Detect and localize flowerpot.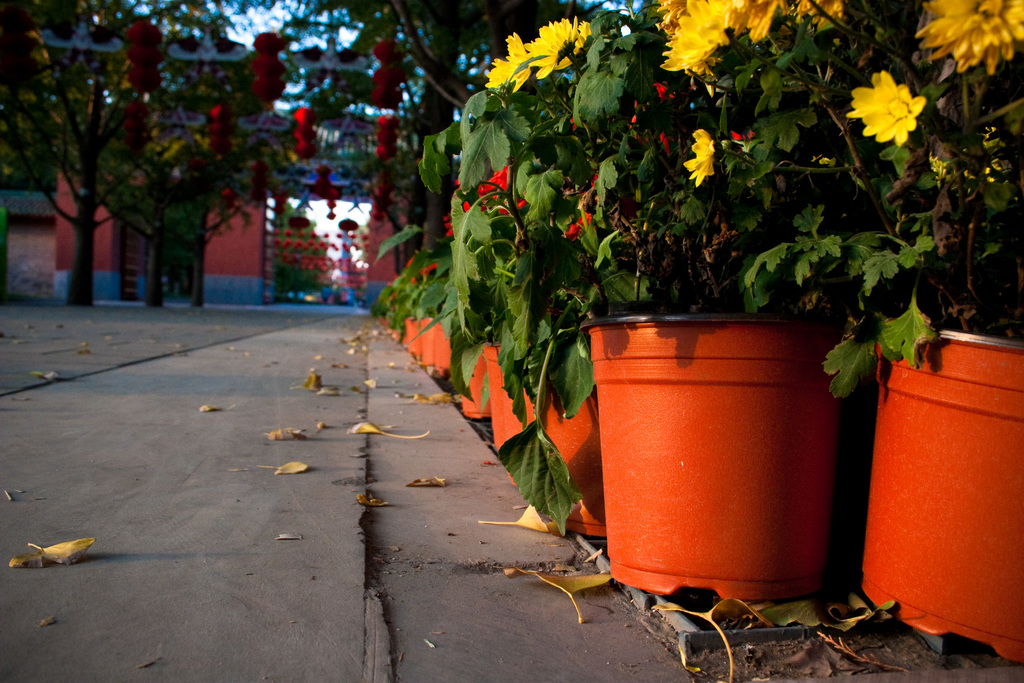
Localized at box(430, 320, 454, 377).
